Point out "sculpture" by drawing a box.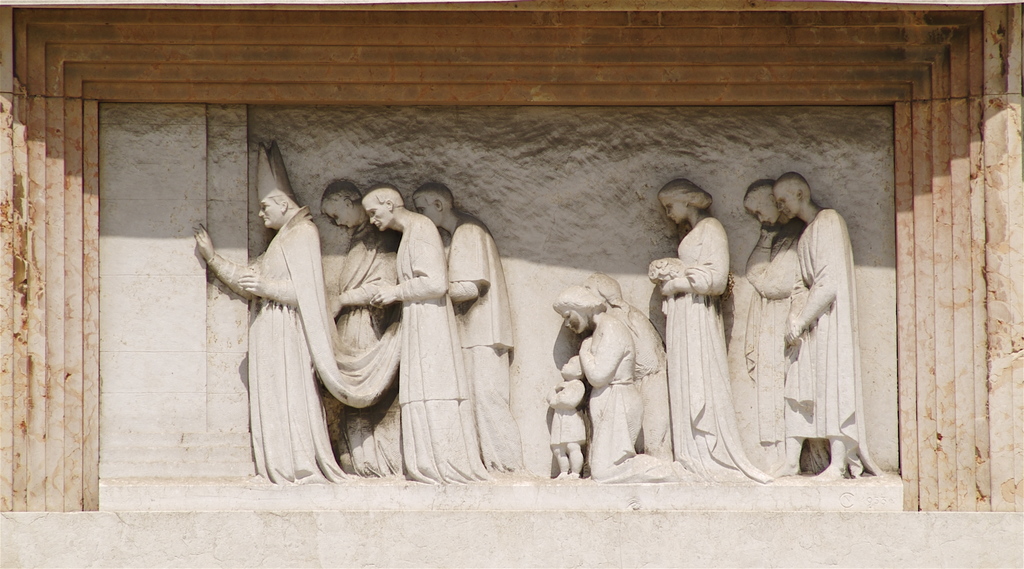
(x1=309, y1=175, x2=404, y2=479).
